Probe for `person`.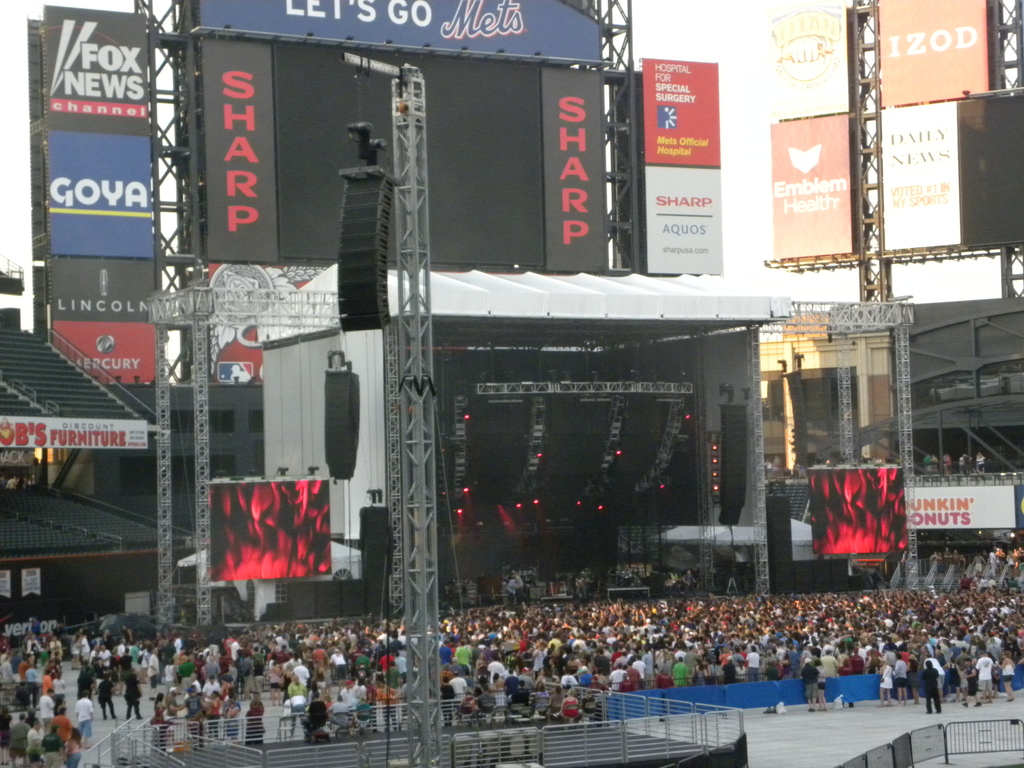
Probe result: bbox=[6, 476, 18, 494].
